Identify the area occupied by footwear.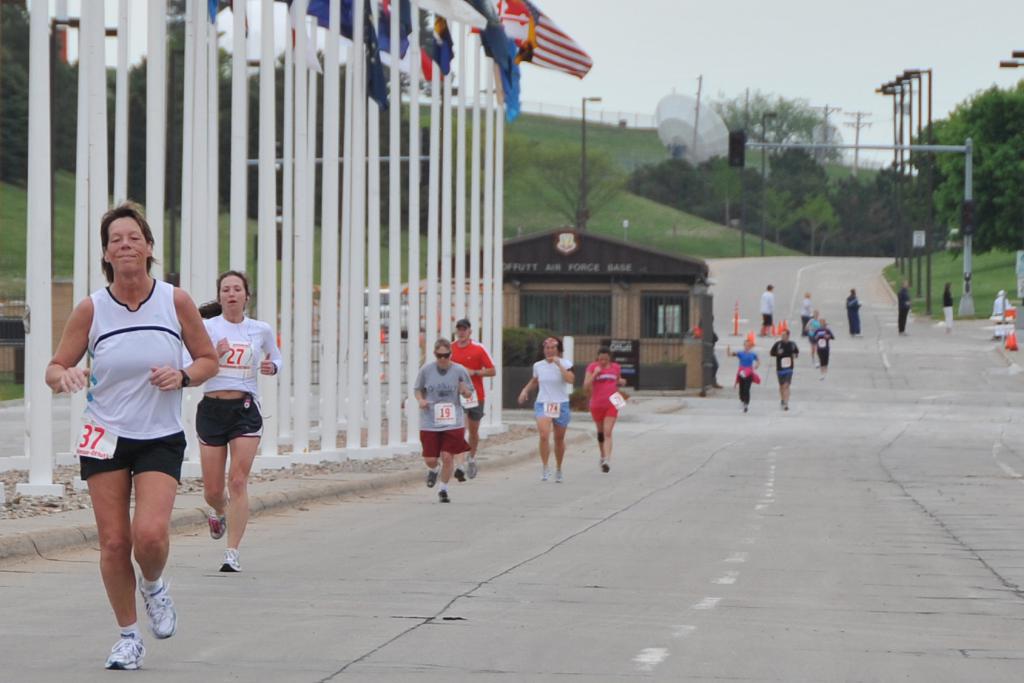
Area: (103,631,145,671).
